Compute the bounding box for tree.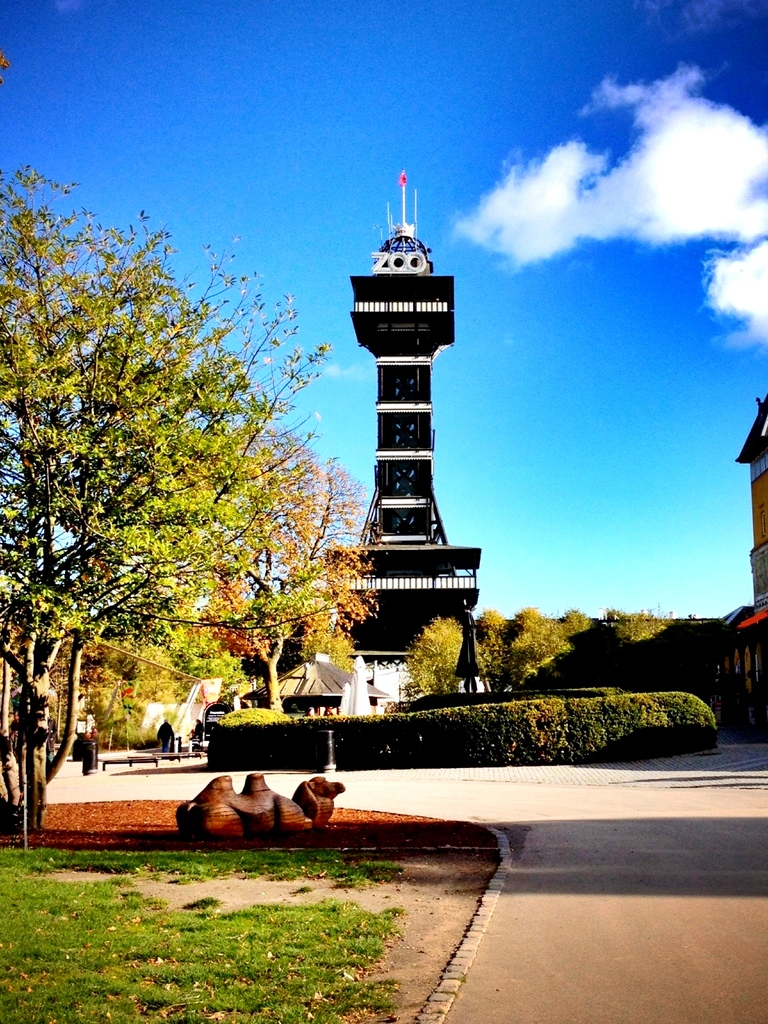
(left=406, top=614, right=471, bottom=695).
